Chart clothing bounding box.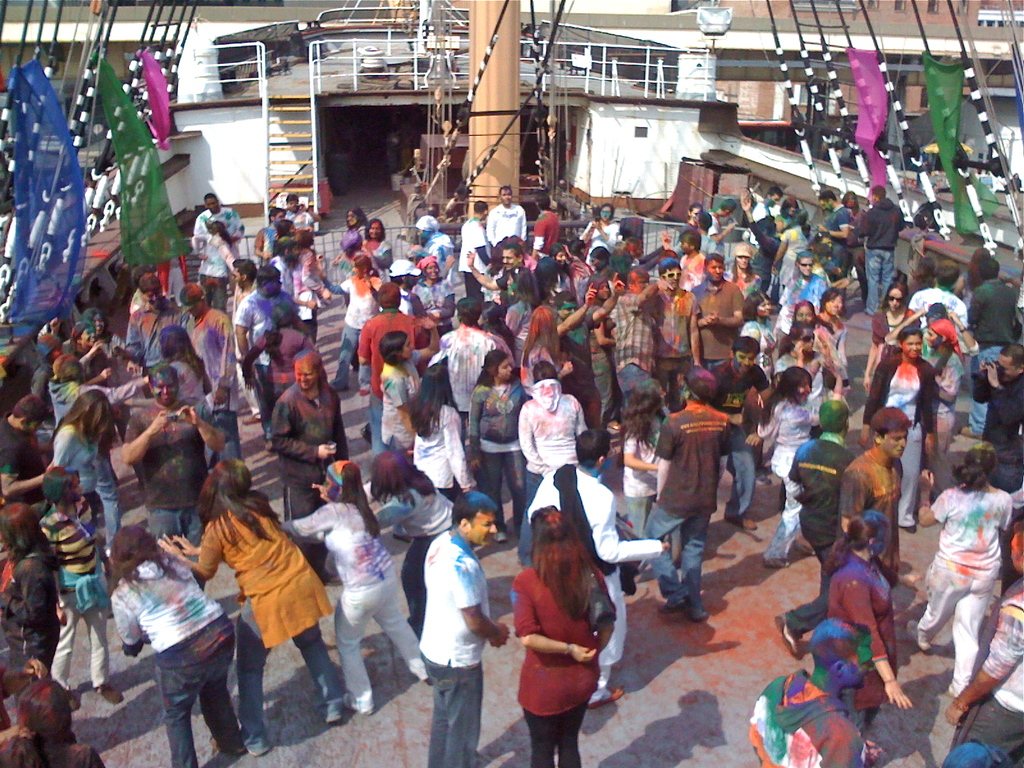
Charted: region(723, 244, 764, 303).
